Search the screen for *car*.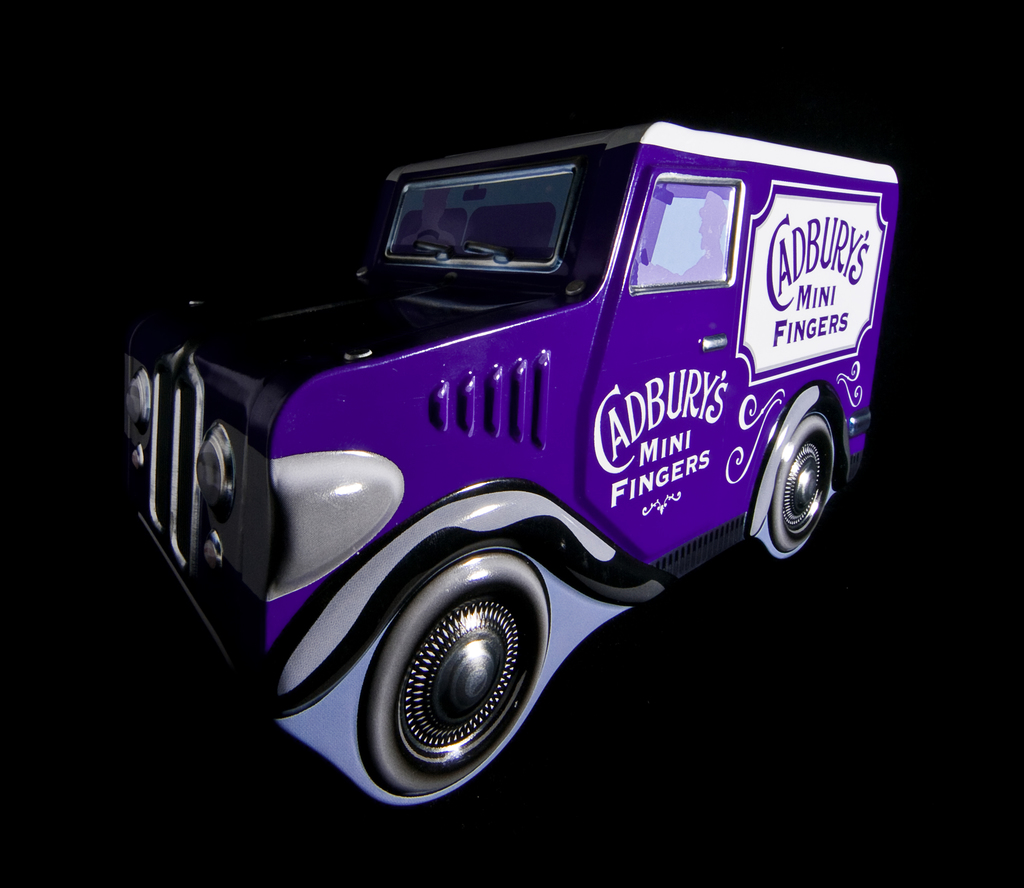
Found at detection(101, 81, 911, 812).
